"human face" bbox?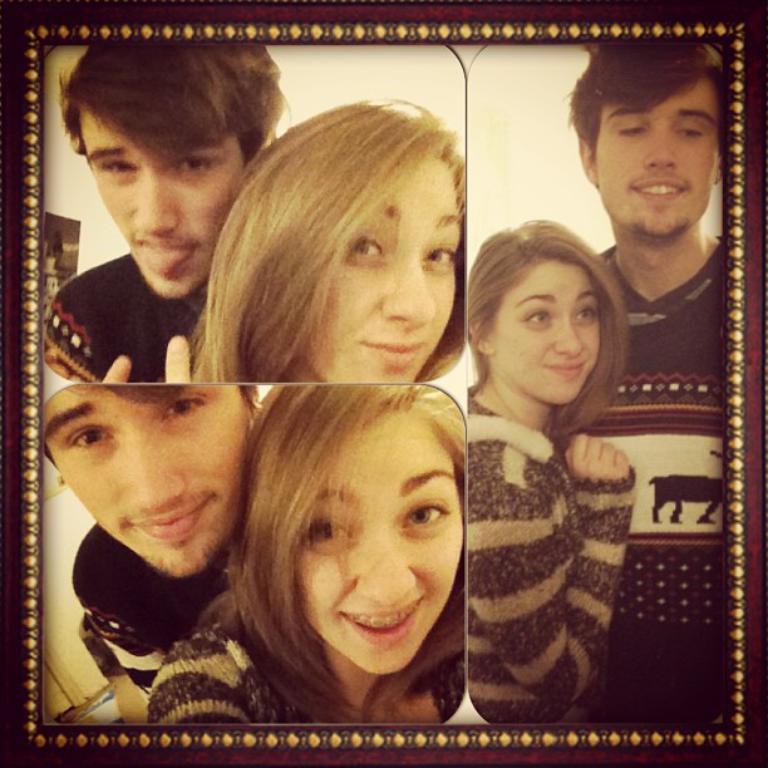
bbox(301, 147, 466, 379)
